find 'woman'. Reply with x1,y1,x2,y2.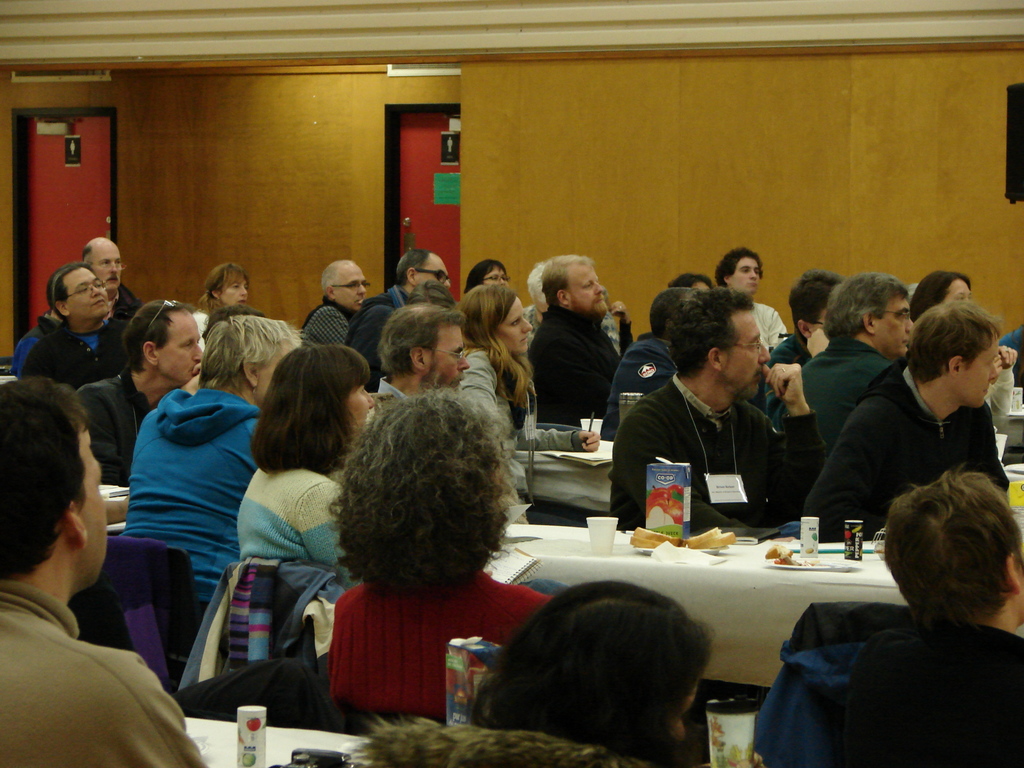
193,261,253,363.
